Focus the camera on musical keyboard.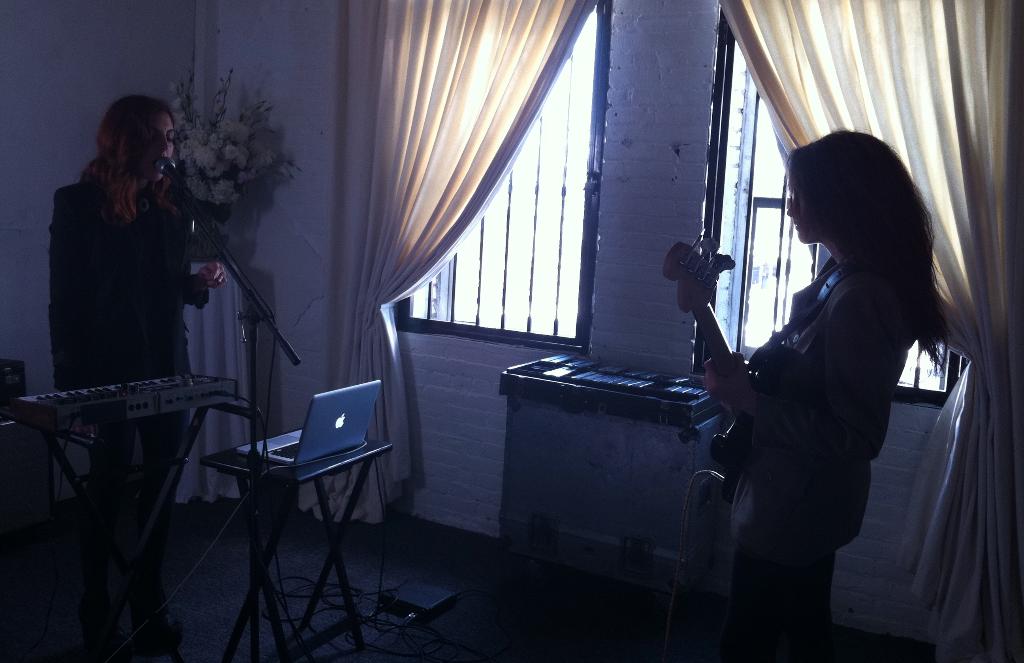
Focus region: [x1=0, y1=363, x2=262, y2=447].
